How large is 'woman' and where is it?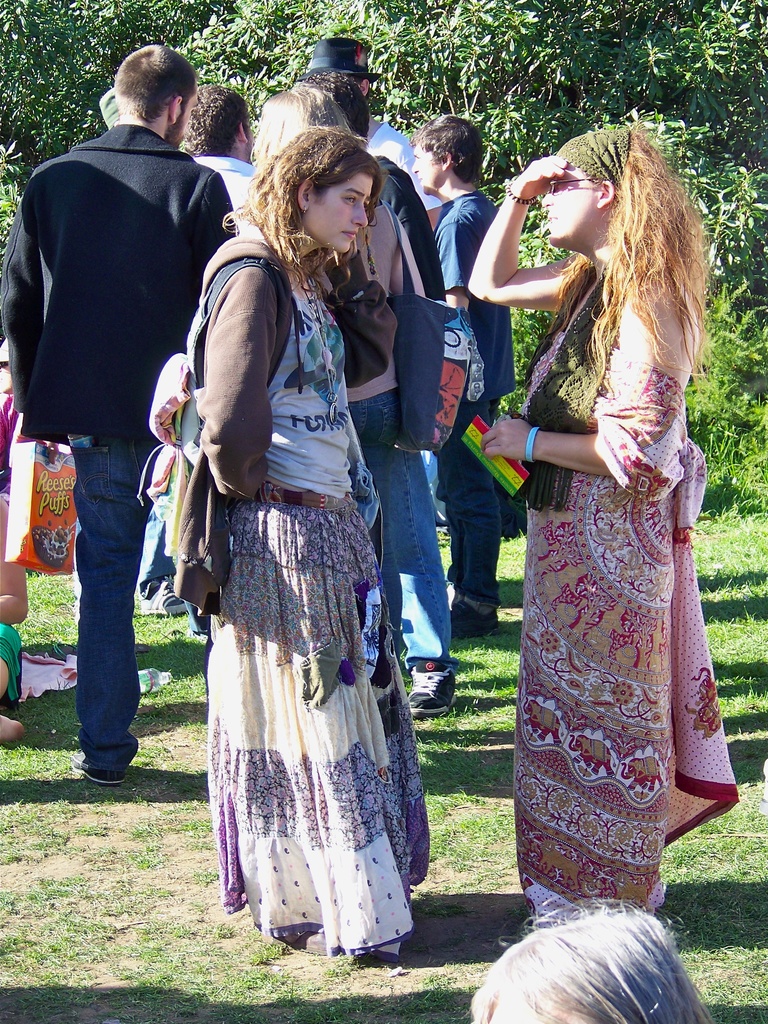
Bounding box: select_region(166, 120, 435, 981).
